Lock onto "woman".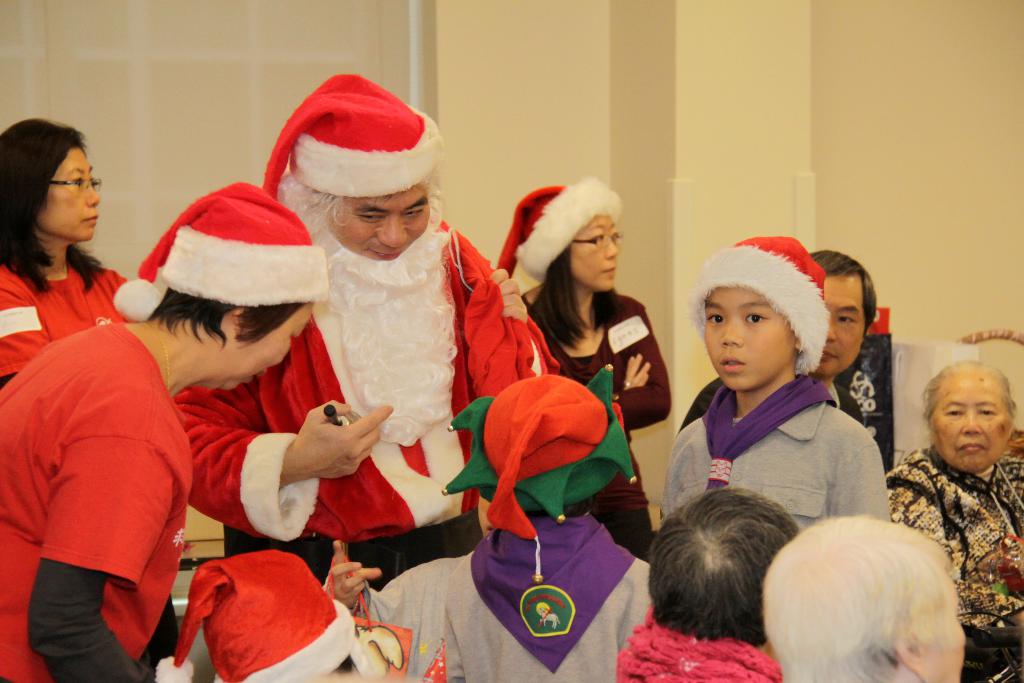
Locked: left=761, top=514, right=966, bottom=682.
